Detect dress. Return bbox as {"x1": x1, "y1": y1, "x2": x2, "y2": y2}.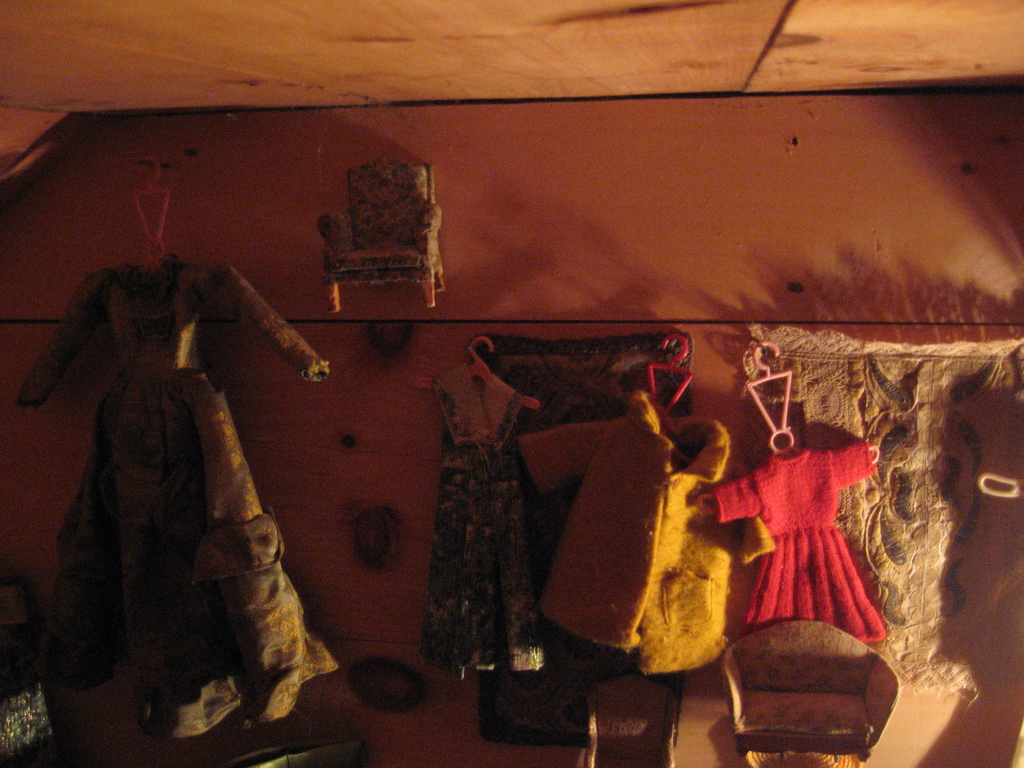
{"x1": 419, "y1": 377, "x2": 541, "y2": 673}.
